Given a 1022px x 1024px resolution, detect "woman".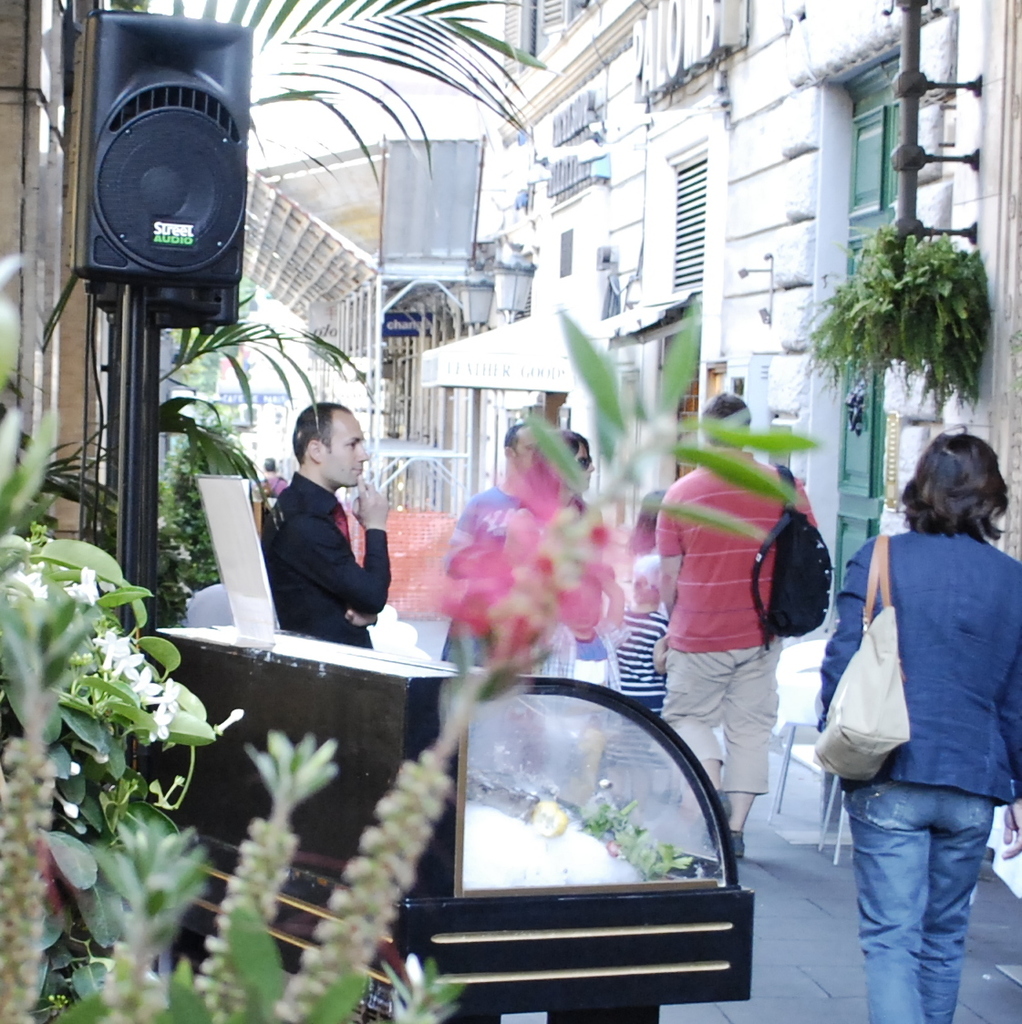
[503, 430, 622, 685].
